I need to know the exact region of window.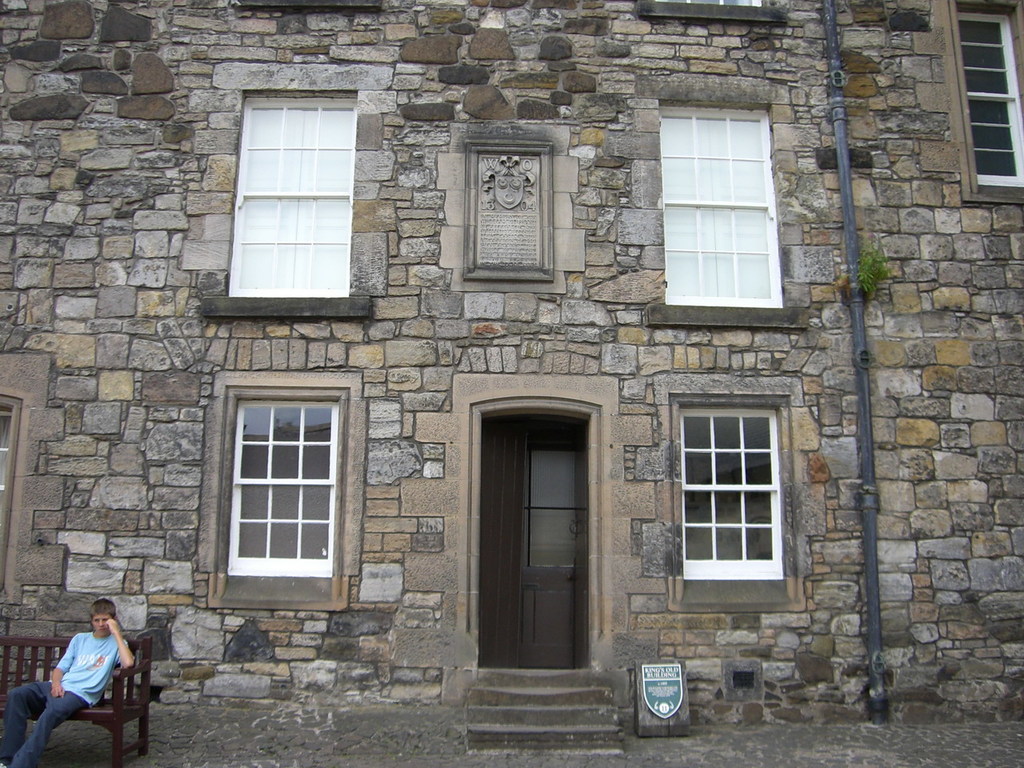
Region: <bbox>955, 13, 1023, 186</bbox>.
